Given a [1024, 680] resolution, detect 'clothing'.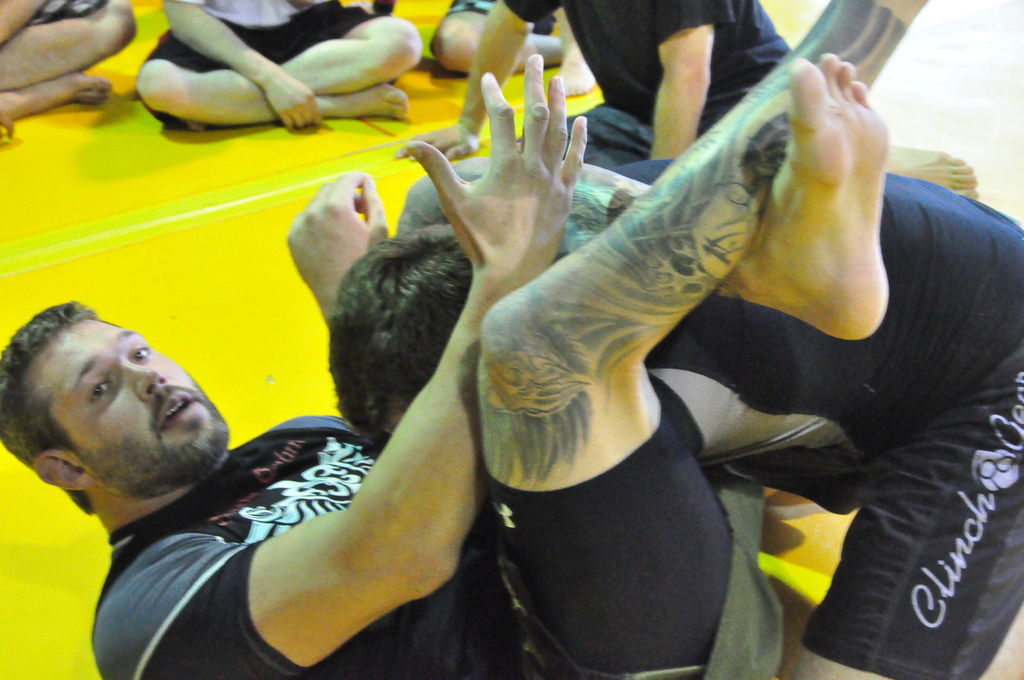
(x1=130, y1=0, x2=376, y2=135).
